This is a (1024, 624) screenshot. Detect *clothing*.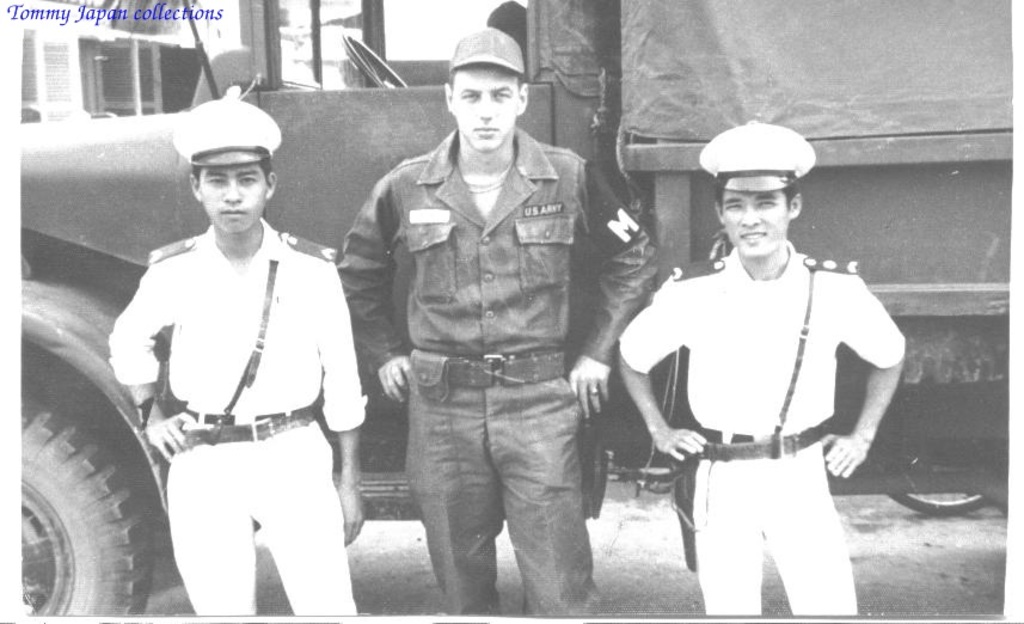
locate(620, 231, 905, 618).
